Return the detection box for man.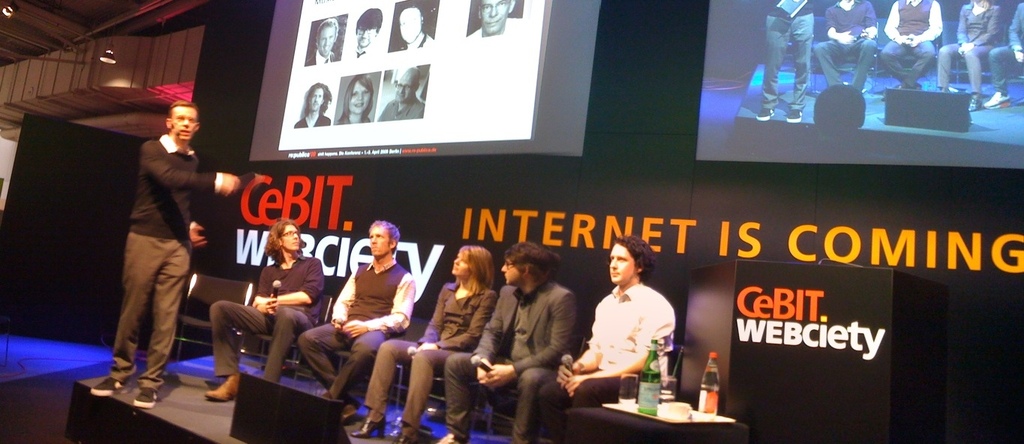
x1=103, y1=94, x2=233, y2=385.
